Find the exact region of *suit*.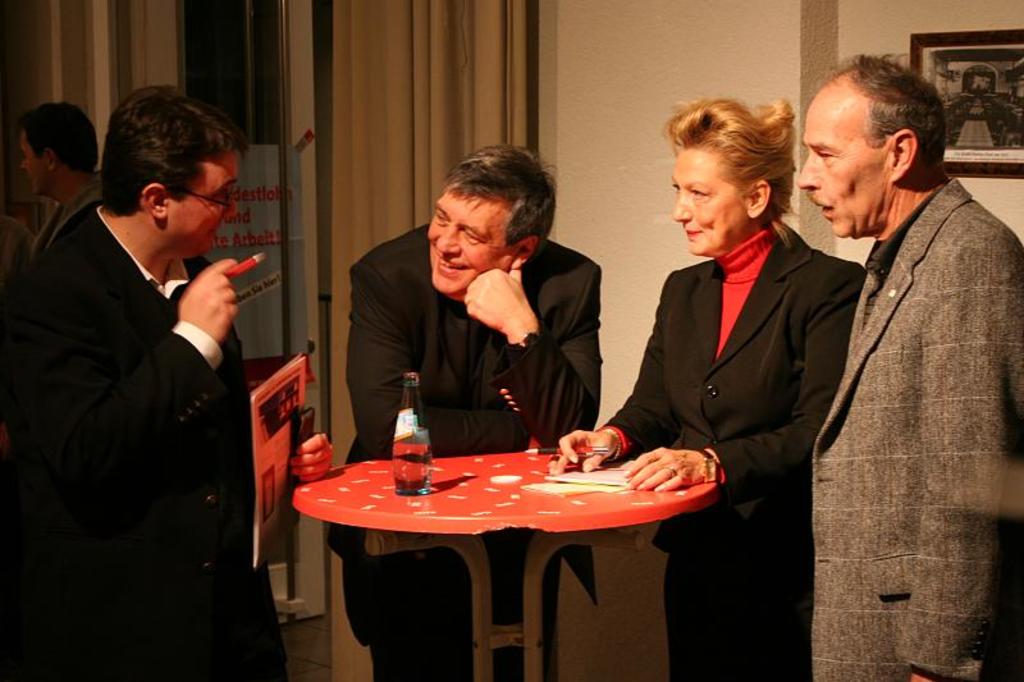
Exact region: rect(594, 221, 868, 681).
